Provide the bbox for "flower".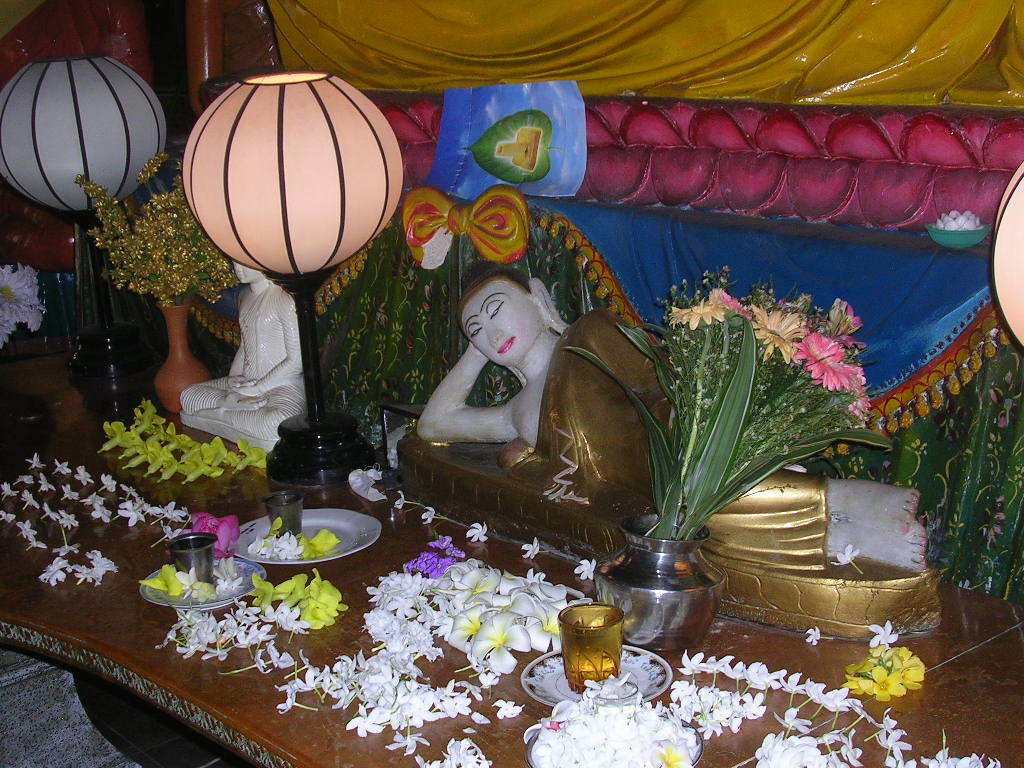
(13, 471, 33, 486).
